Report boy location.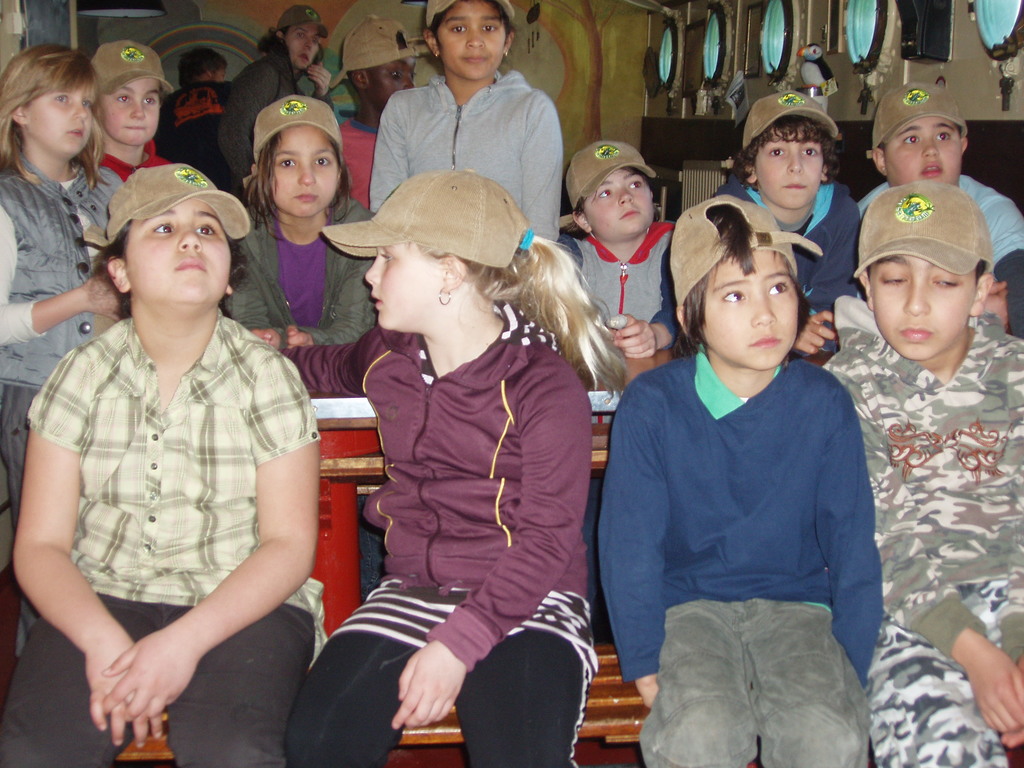
Report: {"left": 716, "top": 90, "right": 856, "bottom": 354}.
